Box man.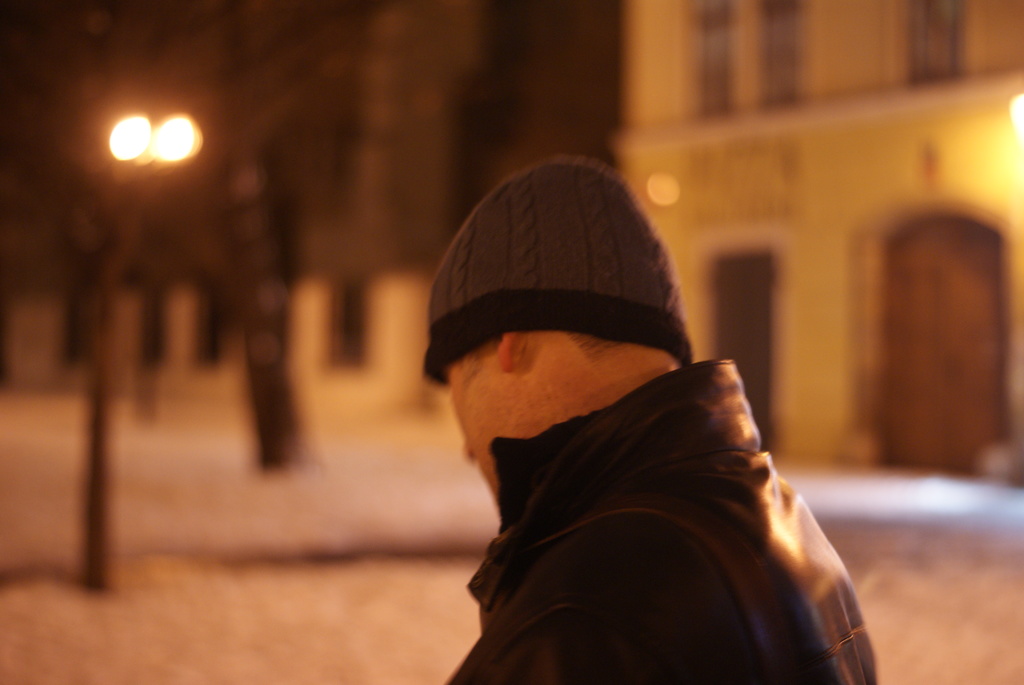
rect(435, 143, 886, 684).
